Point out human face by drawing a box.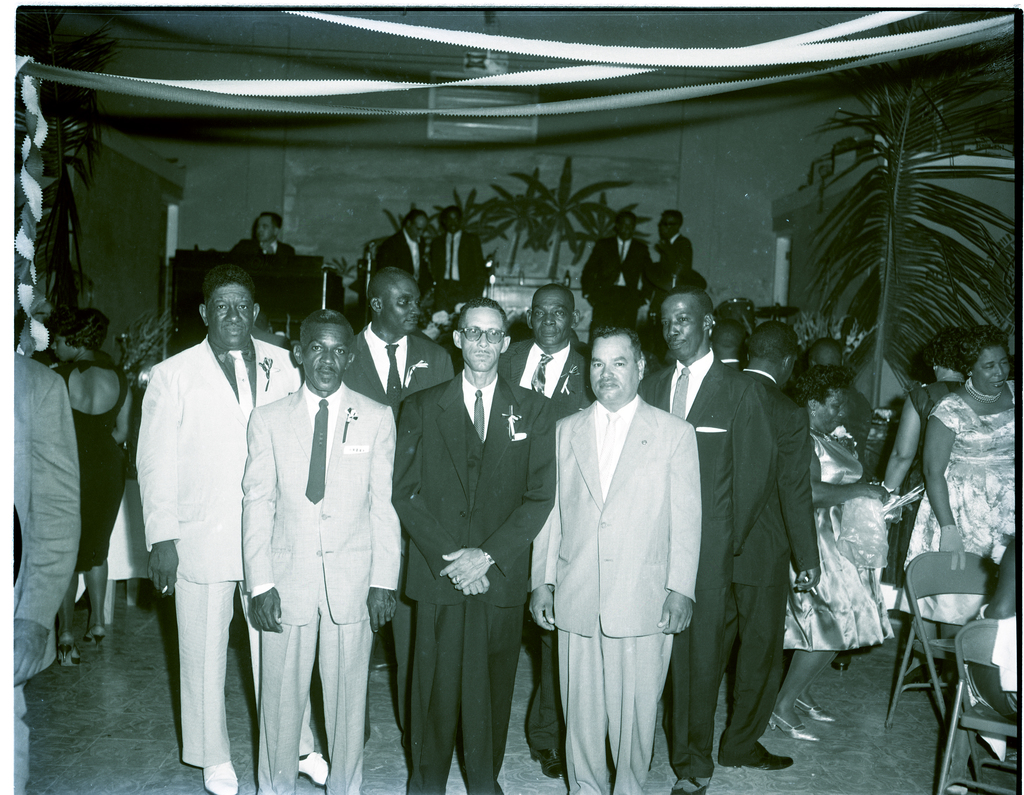
[left=659, top=299, right=700, bottom=363].
